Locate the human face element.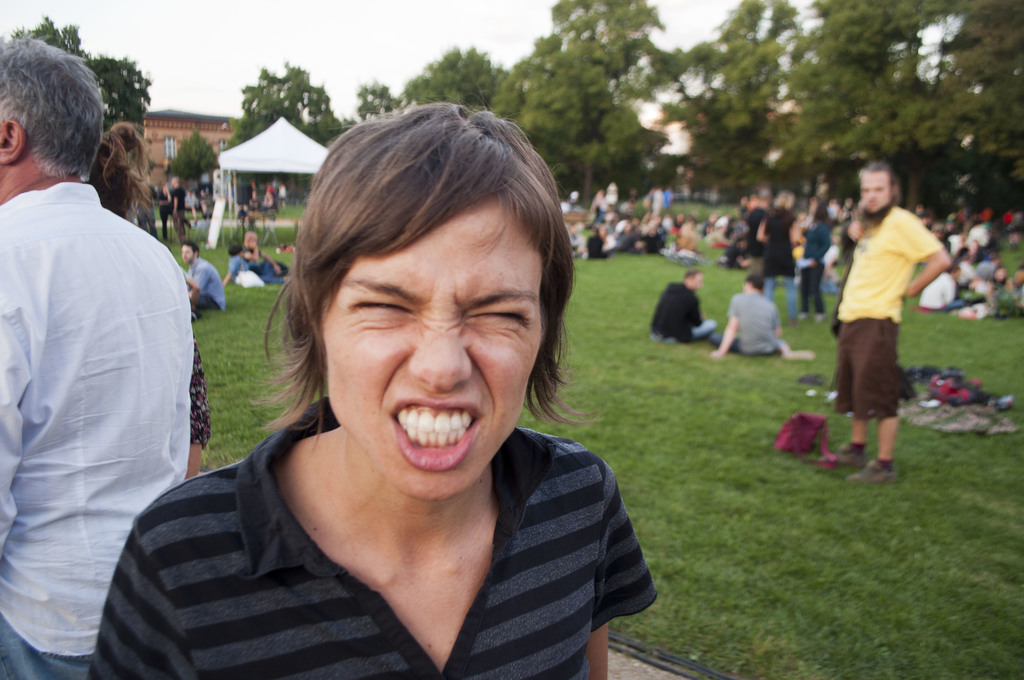
Element bbox: Rect(323, 193, 541, 499).
